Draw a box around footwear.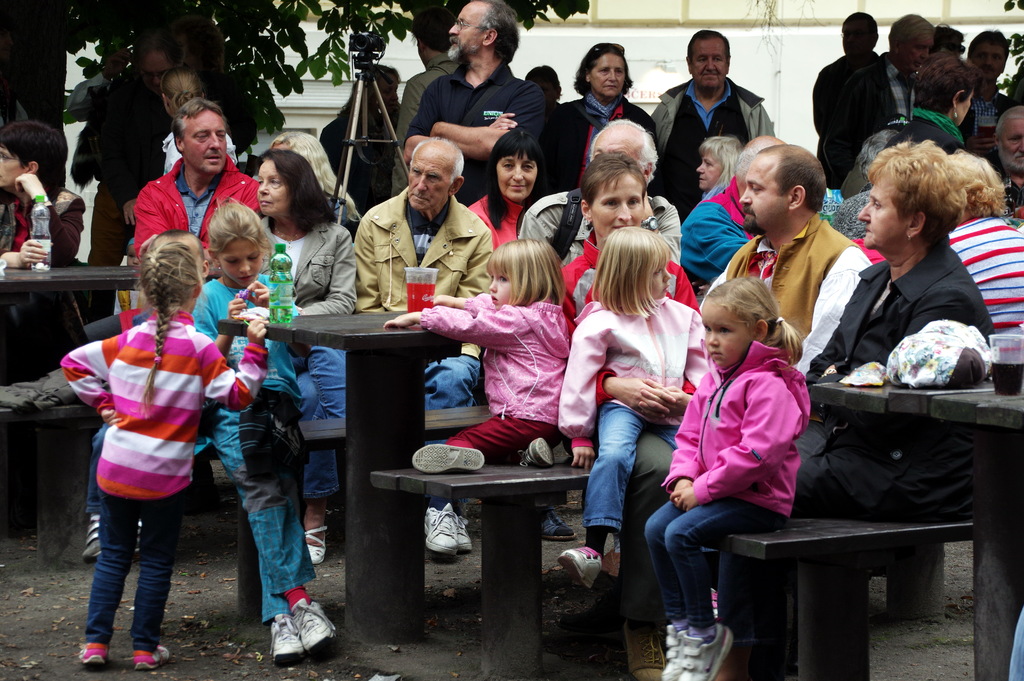
left=131, top=643, right=169, bottom=669.
